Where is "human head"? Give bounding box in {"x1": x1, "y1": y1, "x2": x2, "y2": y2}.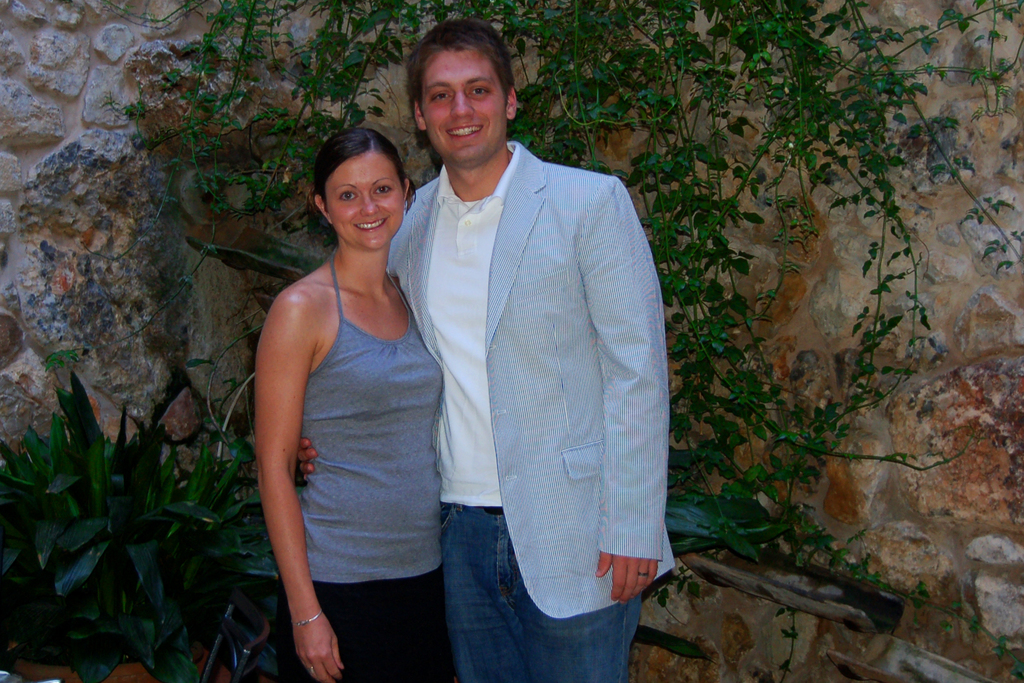
{"x1": 308, "y1": 123, "x2": 420, "y2": 240}.
